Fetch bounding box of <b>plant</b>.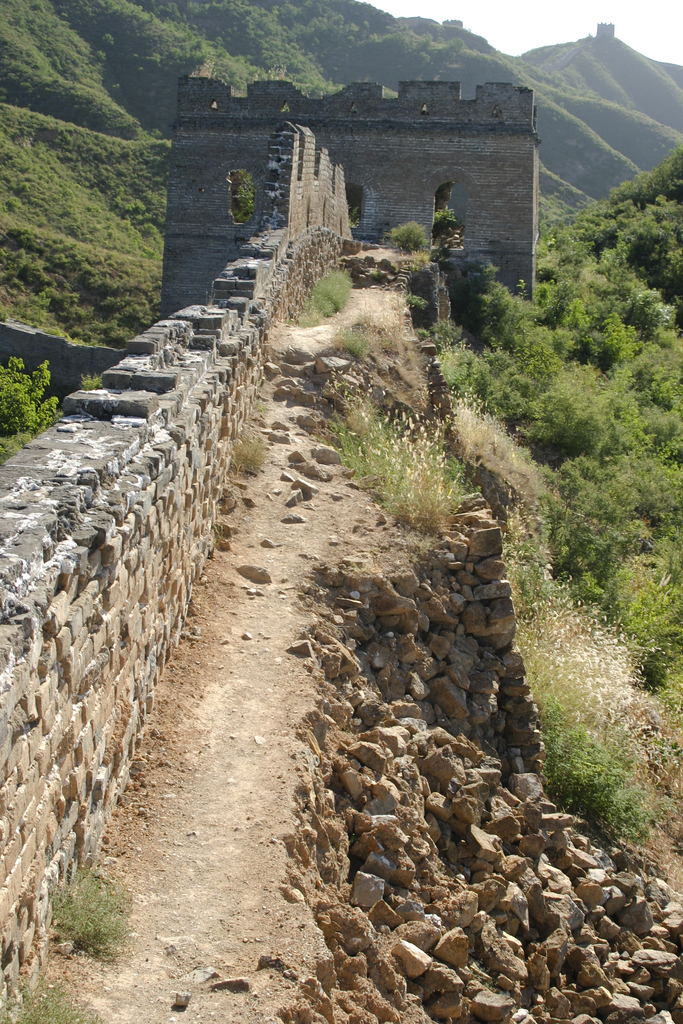
Bbox: region(0, 0, 682, 317).
